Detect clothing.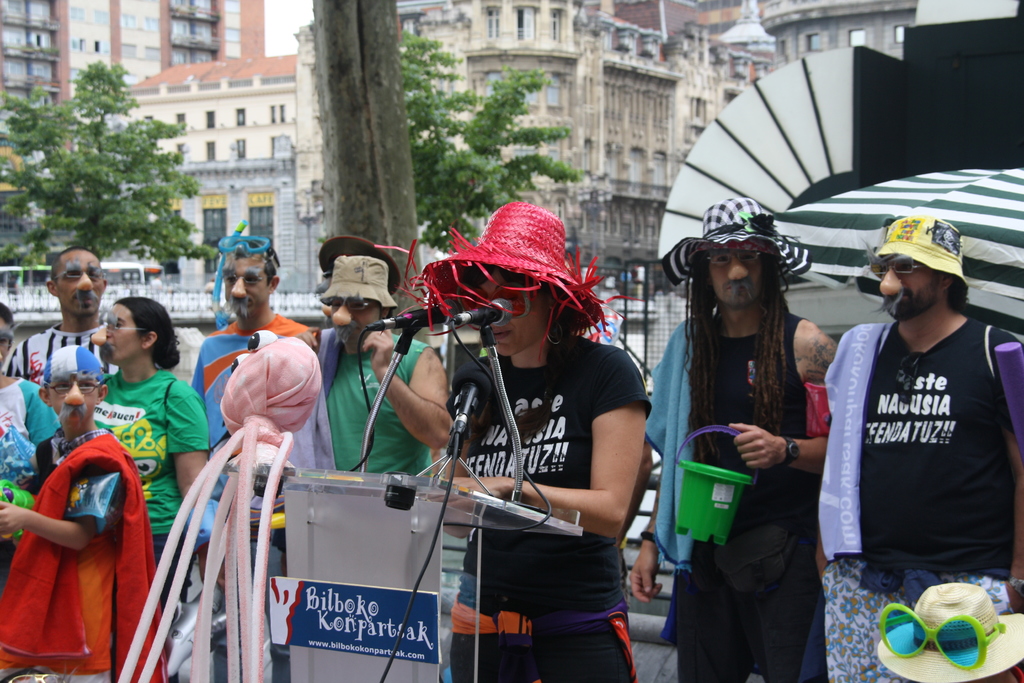
Detected at [15, 424, 143, 667].
